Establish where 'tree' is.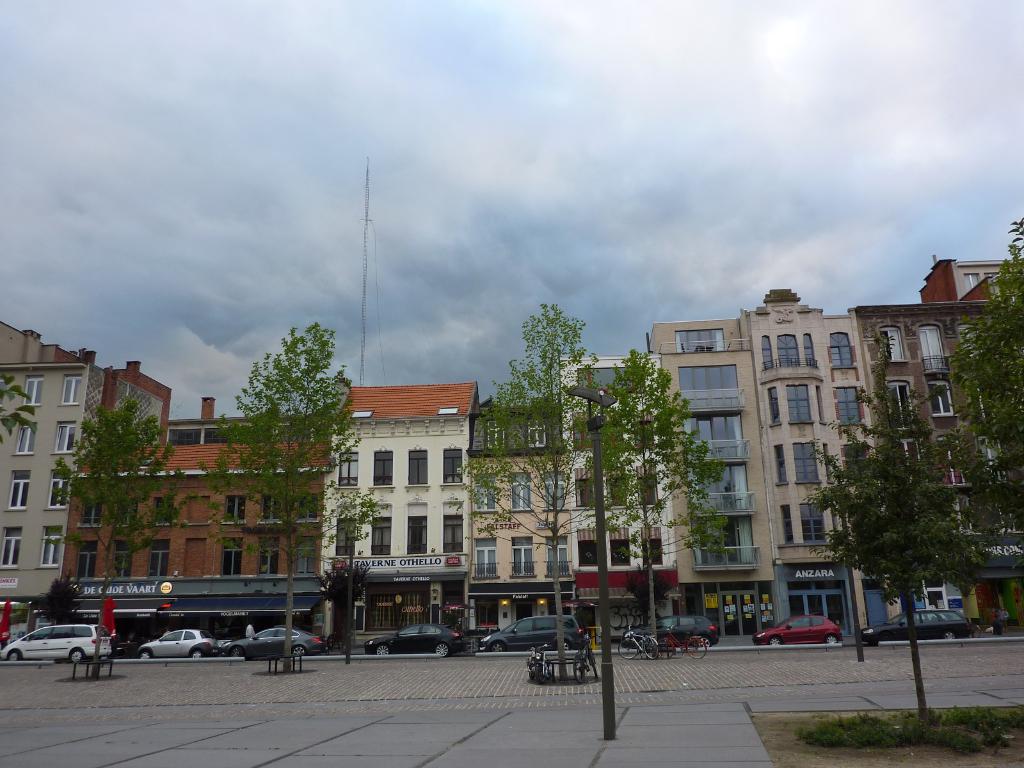
Established at [44,362,200,684].
